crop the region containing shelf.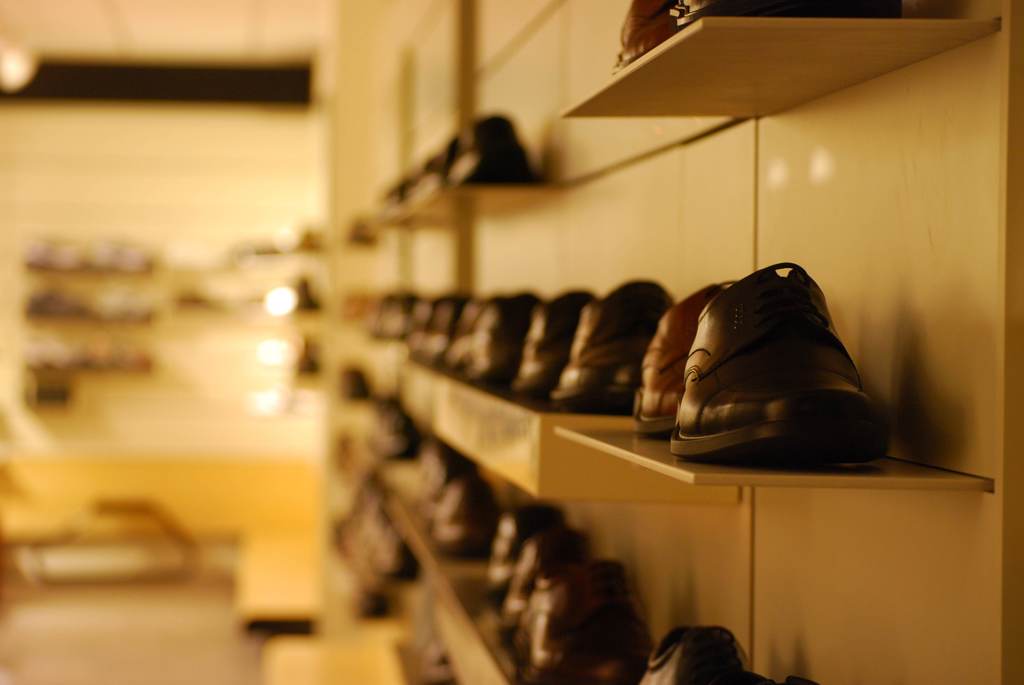
Crop region: [x1=389, y1=272, x2=991, y2=539].
